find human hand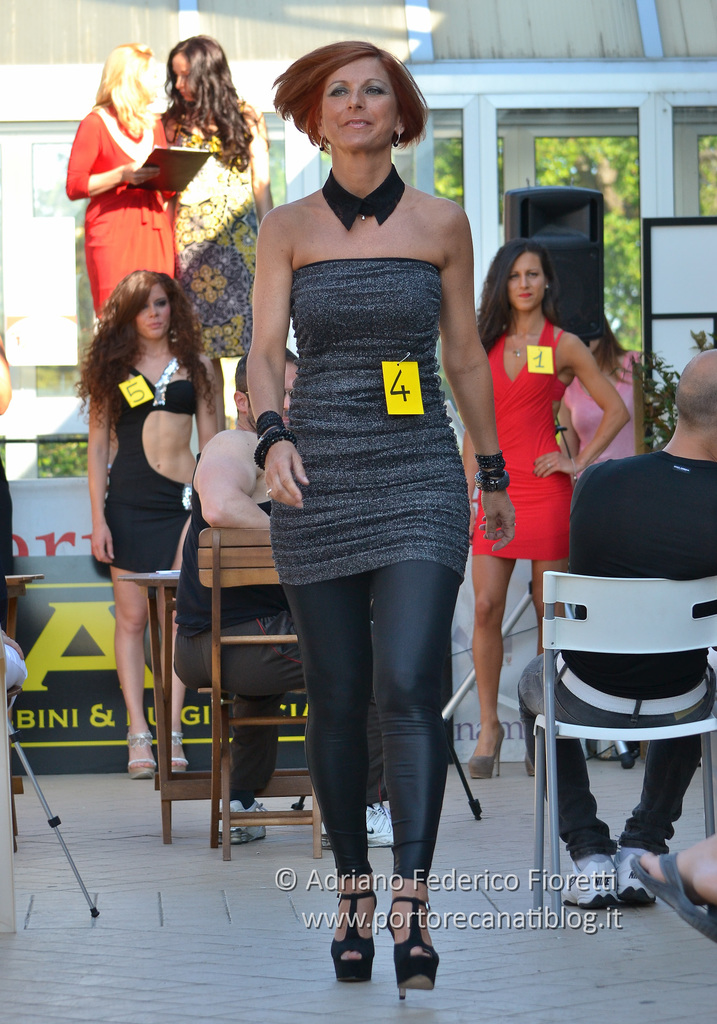
468:504:477:549
